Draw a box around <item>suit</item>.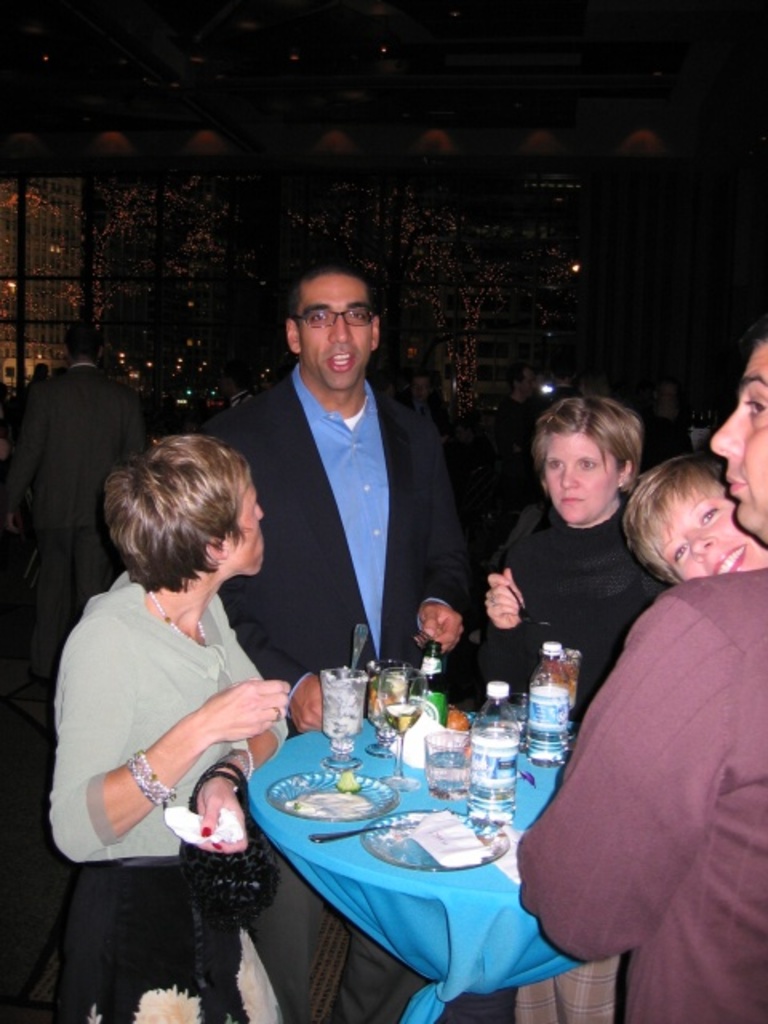
crop(515, 562, 766, 1022).
